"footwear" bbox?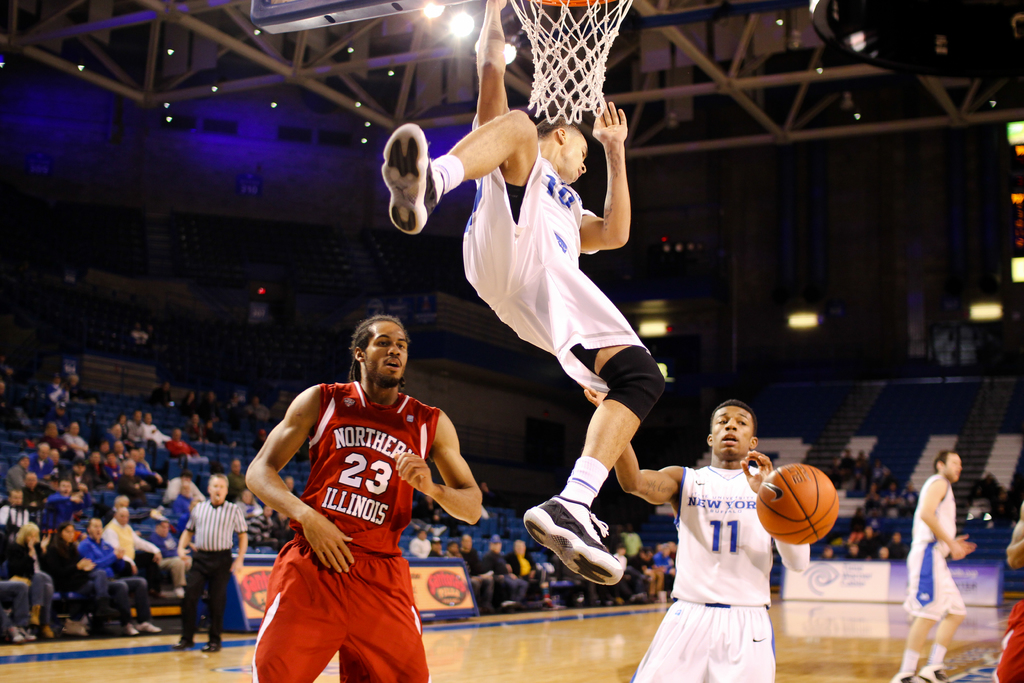
(3,629,25,642)
